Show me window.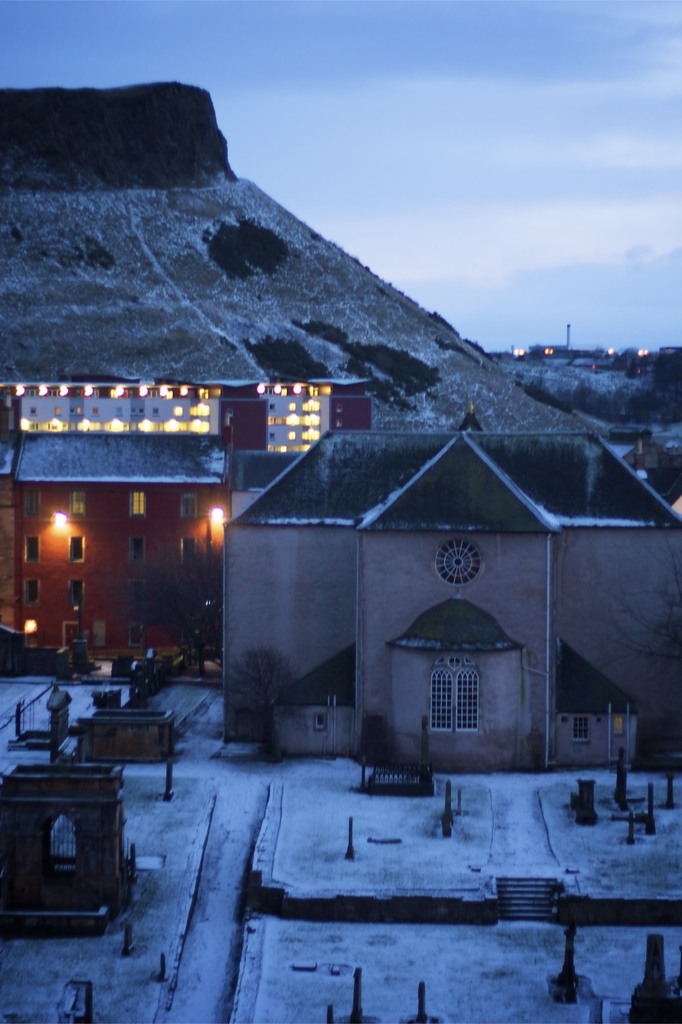
window is here: pyautogui.locateOnScreen(184, 497, 194, 518).
